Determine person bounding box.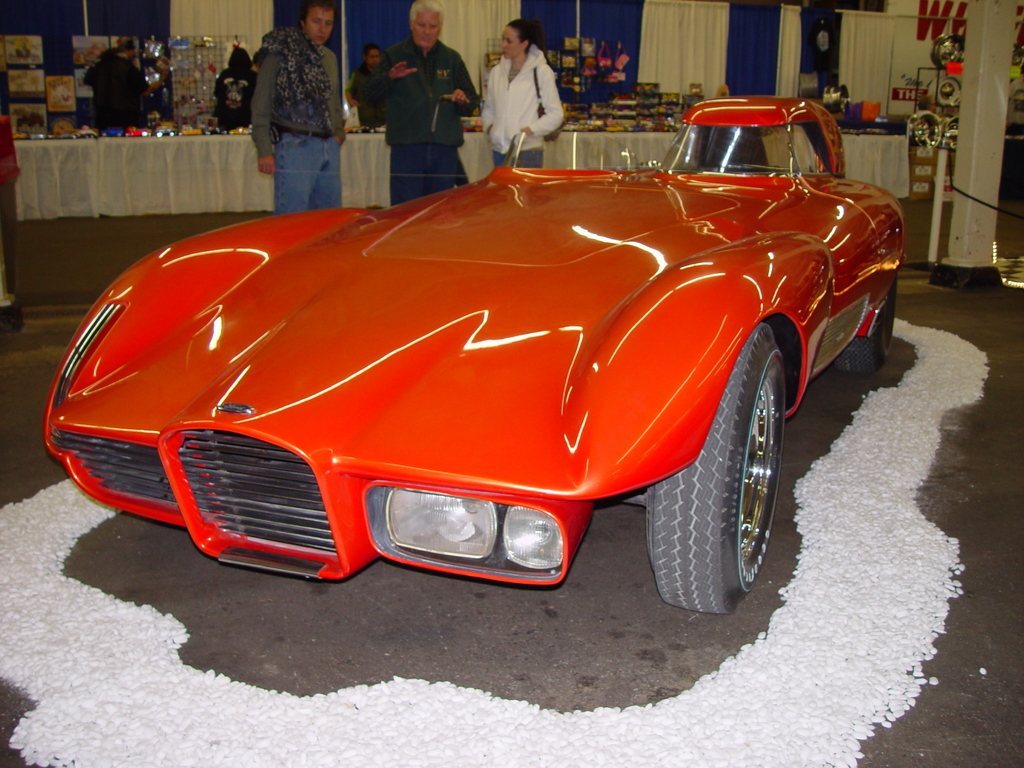
Determined: 472:11:565:168.
